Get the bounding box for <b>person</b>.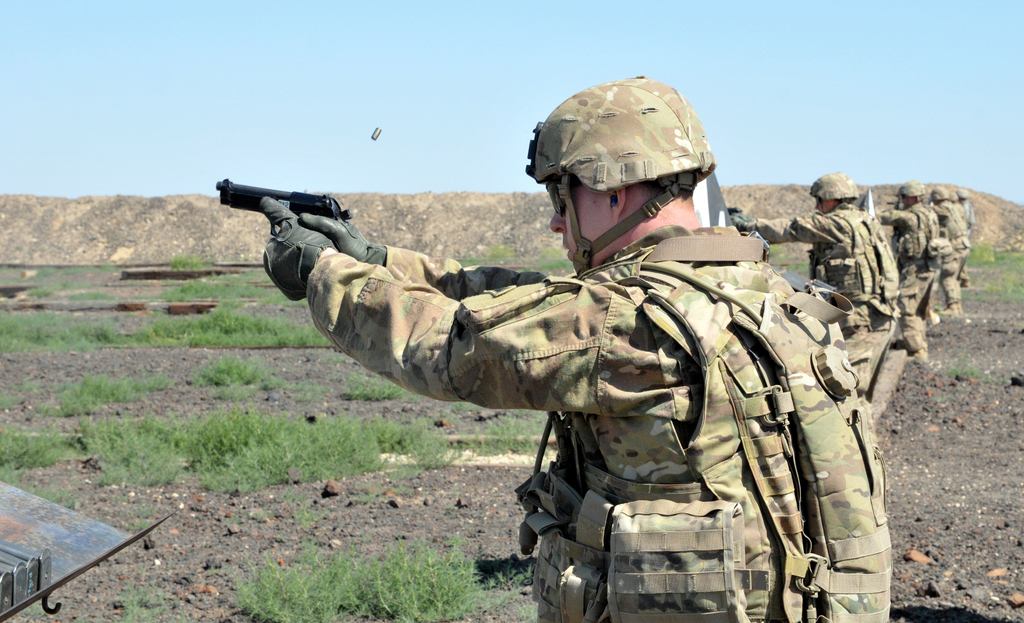
960 184 973 236.
